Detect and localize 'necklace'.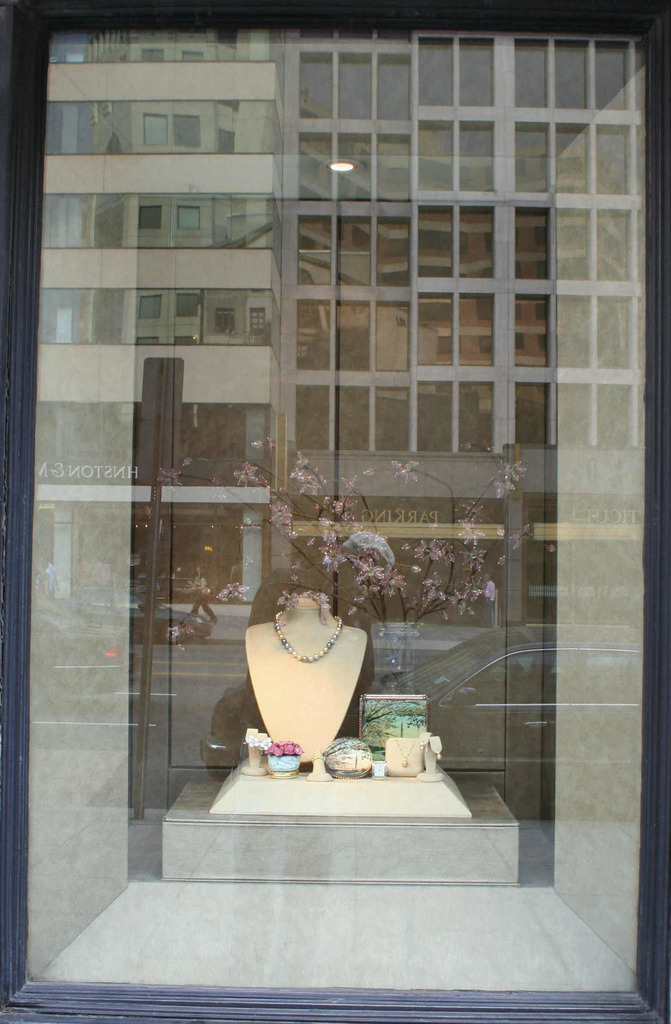
Localized at crop(395, 737, 416, 768).
